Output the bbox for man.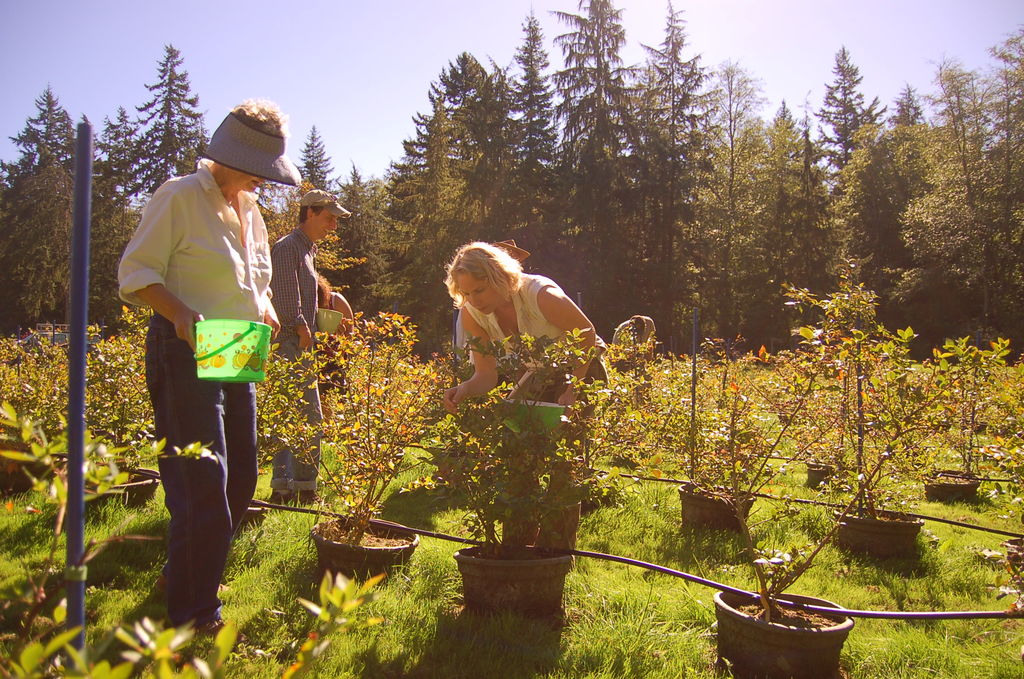
268,189,350,507.
